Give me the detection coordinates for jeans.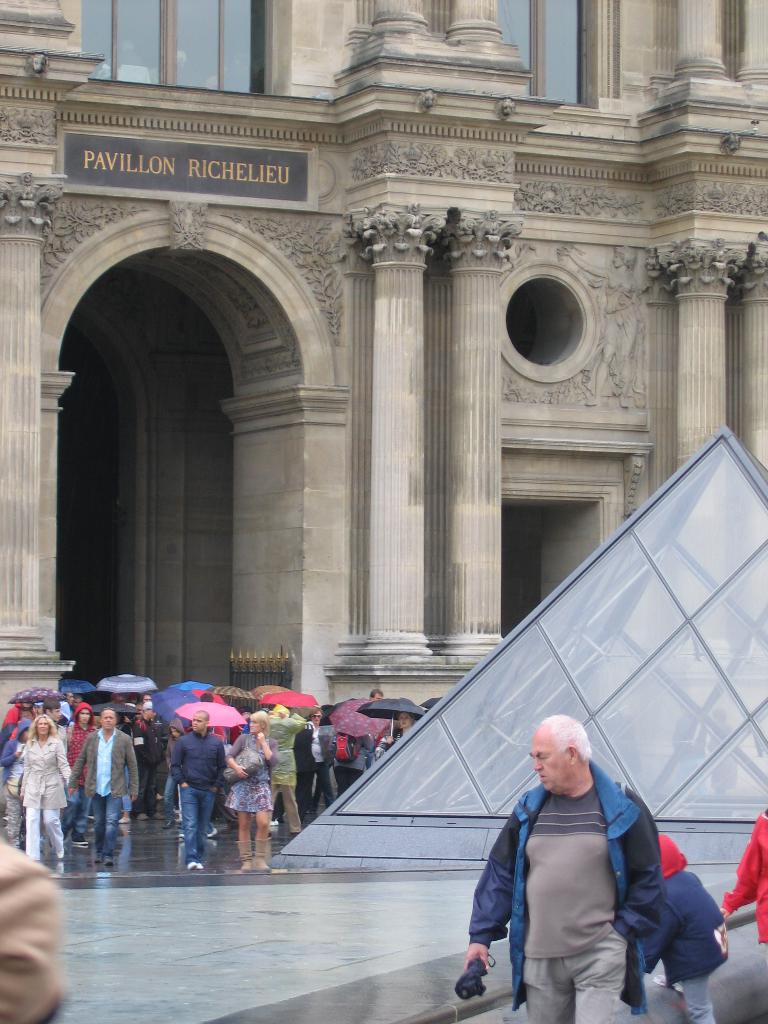
161, 774, 175, 818.
